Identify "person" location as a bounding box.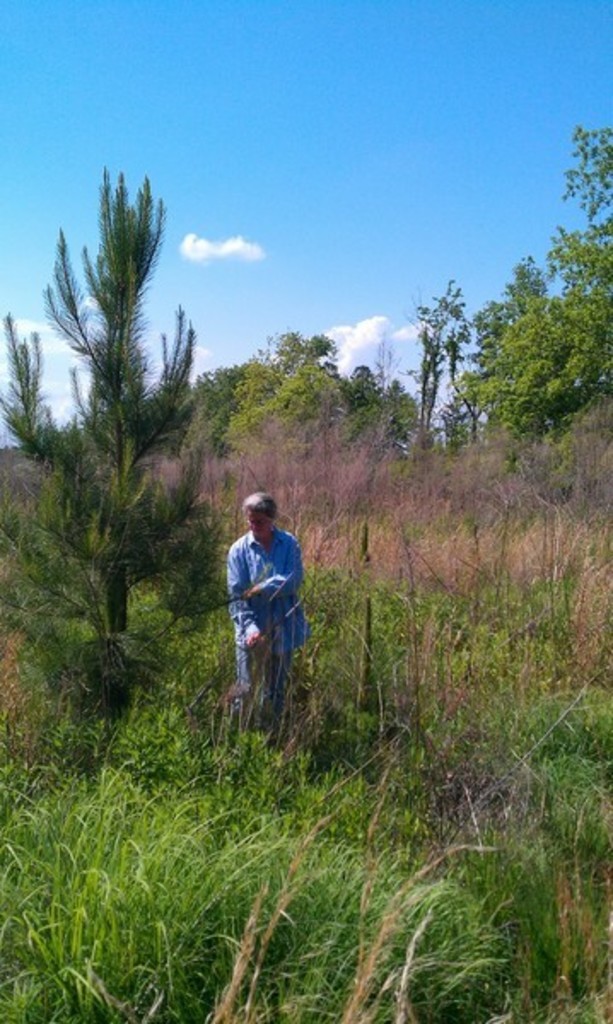
pyautogui.locateOnScreen(225, 488, 307, 708).
